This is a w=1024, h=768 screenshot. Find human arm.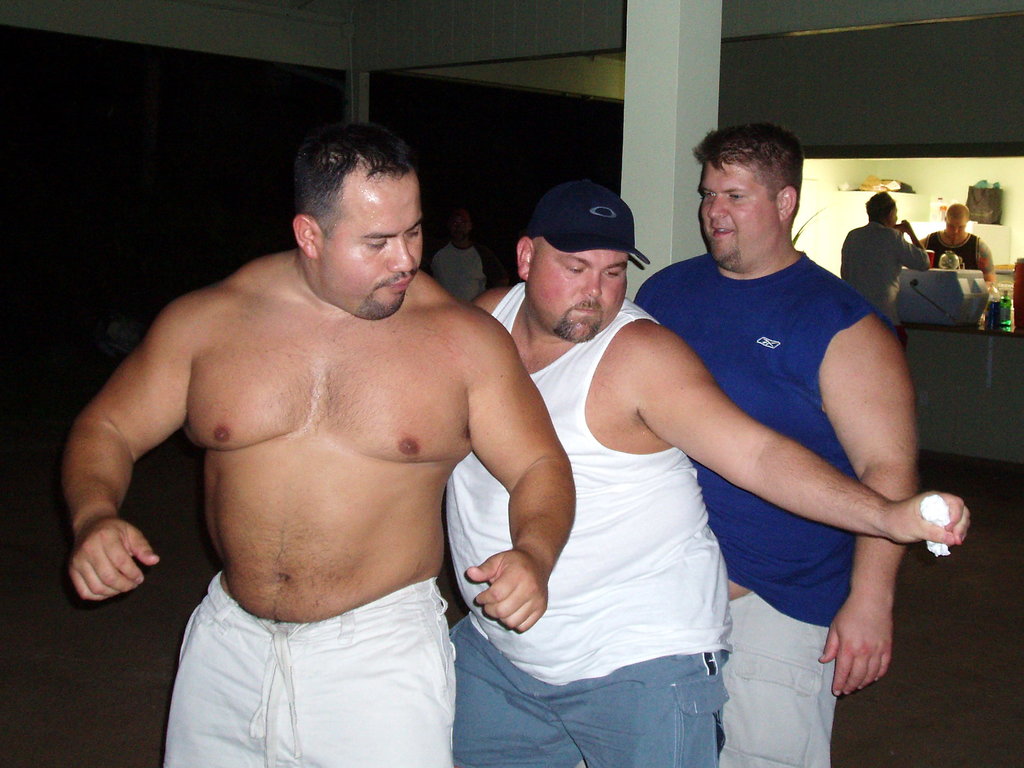
Bounding box: <region>892, 213, 932, 271</region>.
